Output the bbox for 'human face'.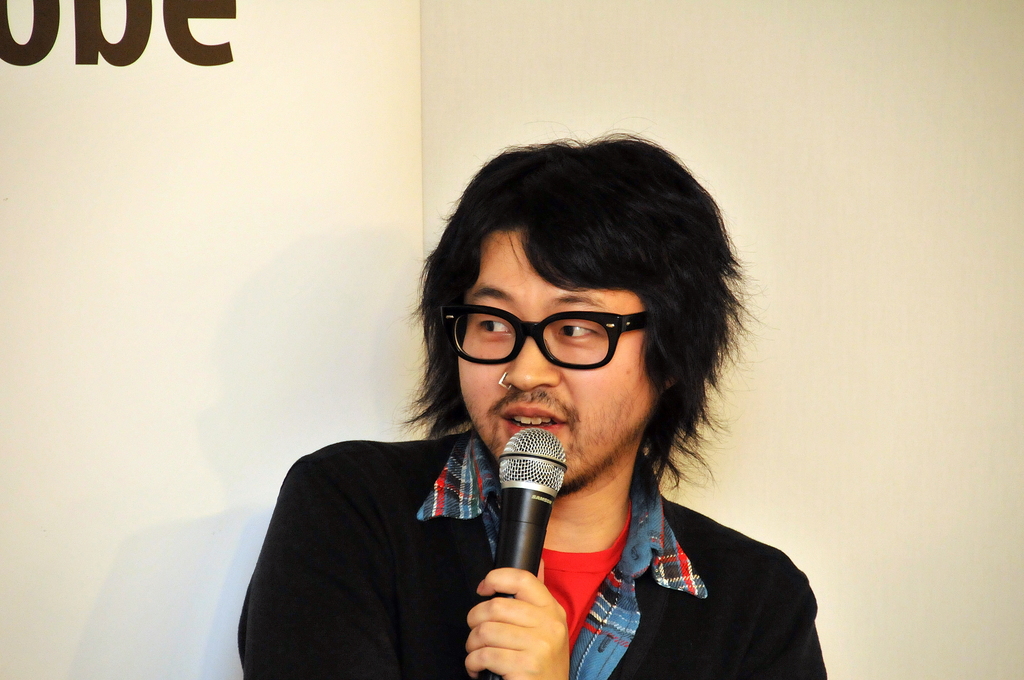
x1=458 y1=228 x2=659 y2=489.
